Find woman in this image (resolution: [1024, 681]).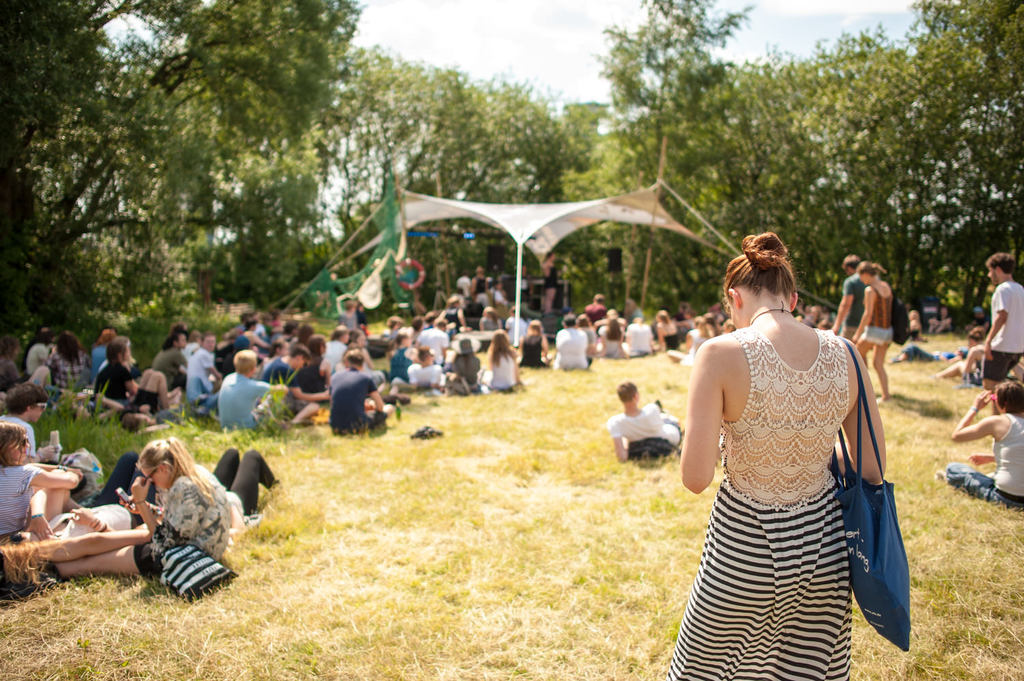
bbox=[852, 255, 896, 407].
